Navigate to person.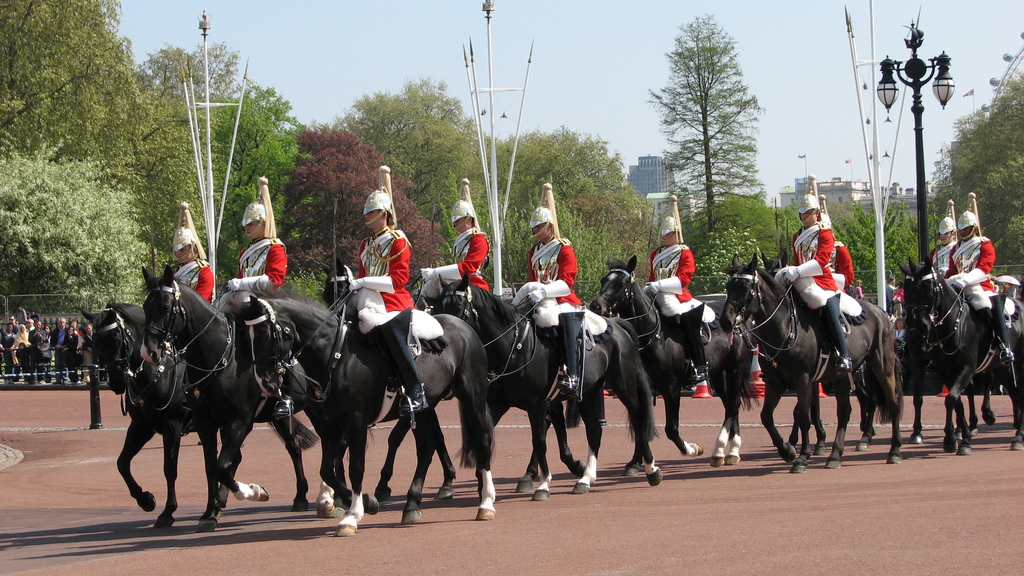
Navigation target: [x1=820, y1=212, x2=855, y2=295].
